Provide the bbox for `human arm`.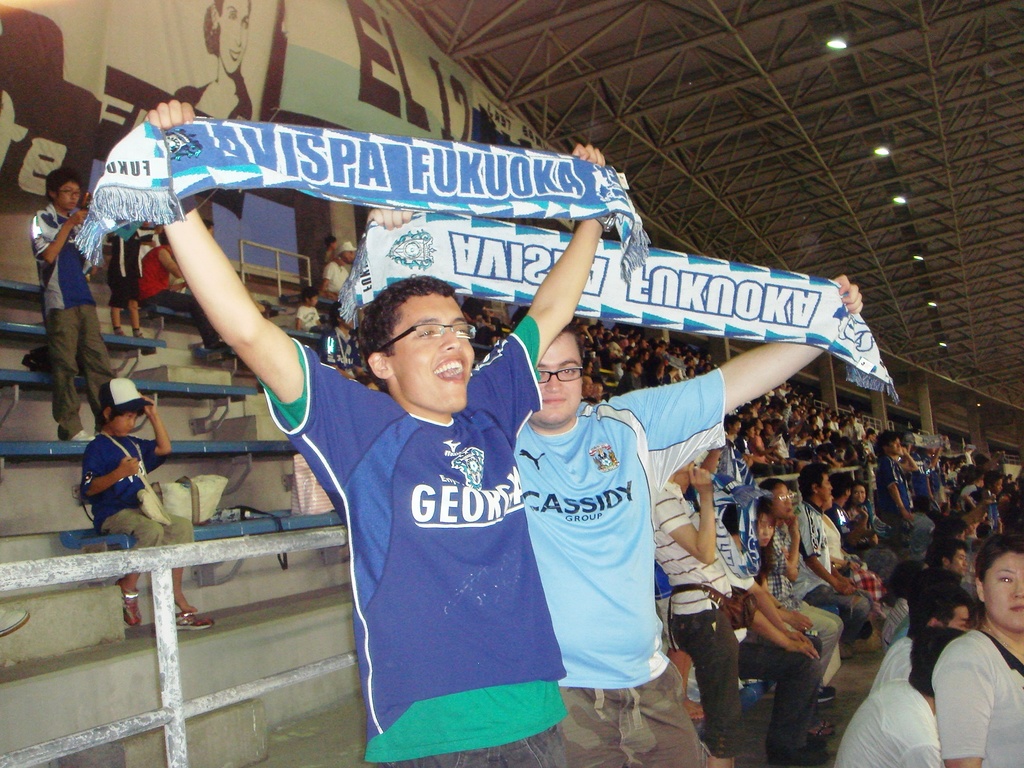
box(138, 378, 173, 460).
